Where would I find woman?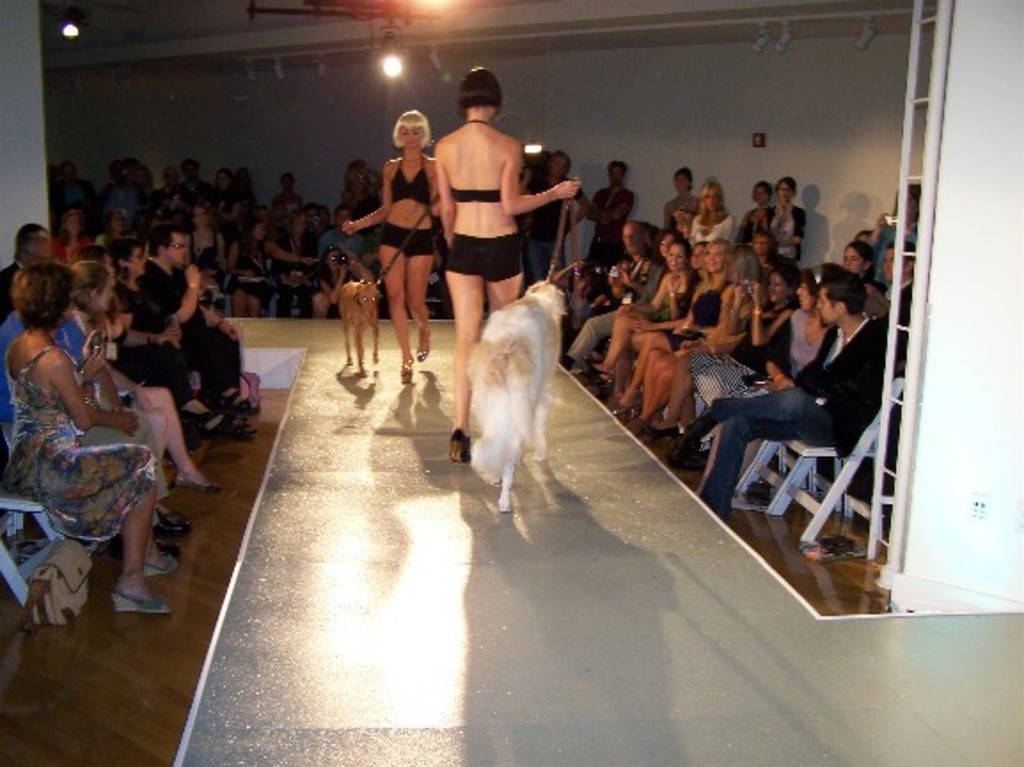
At detection(678, 183, 736, 263).
